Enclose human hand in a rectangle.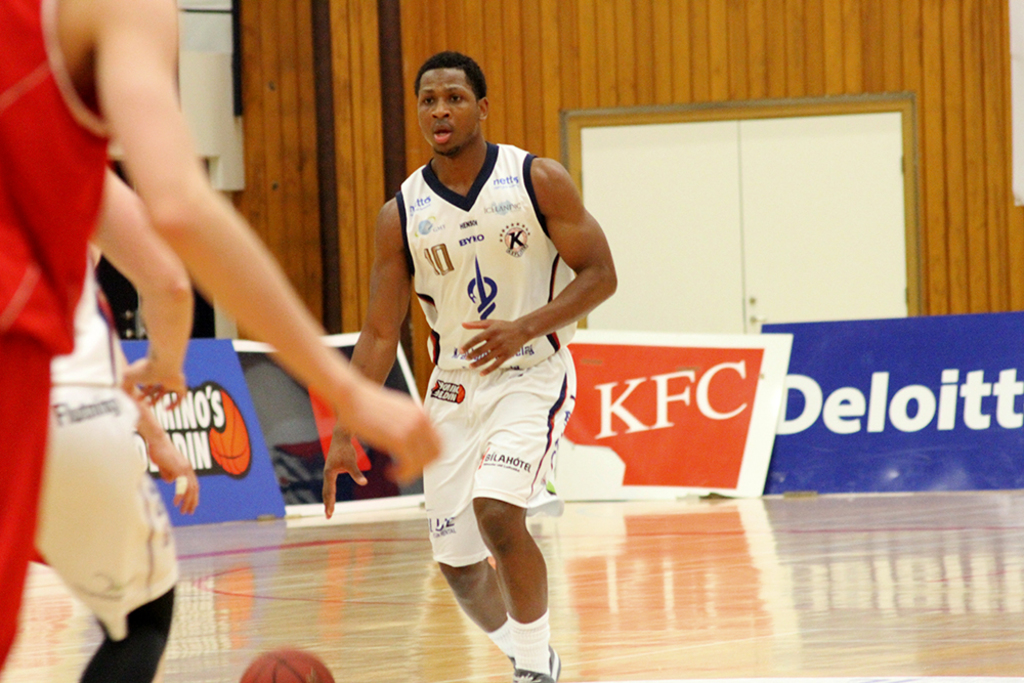
[120, 357, 190, 412].
